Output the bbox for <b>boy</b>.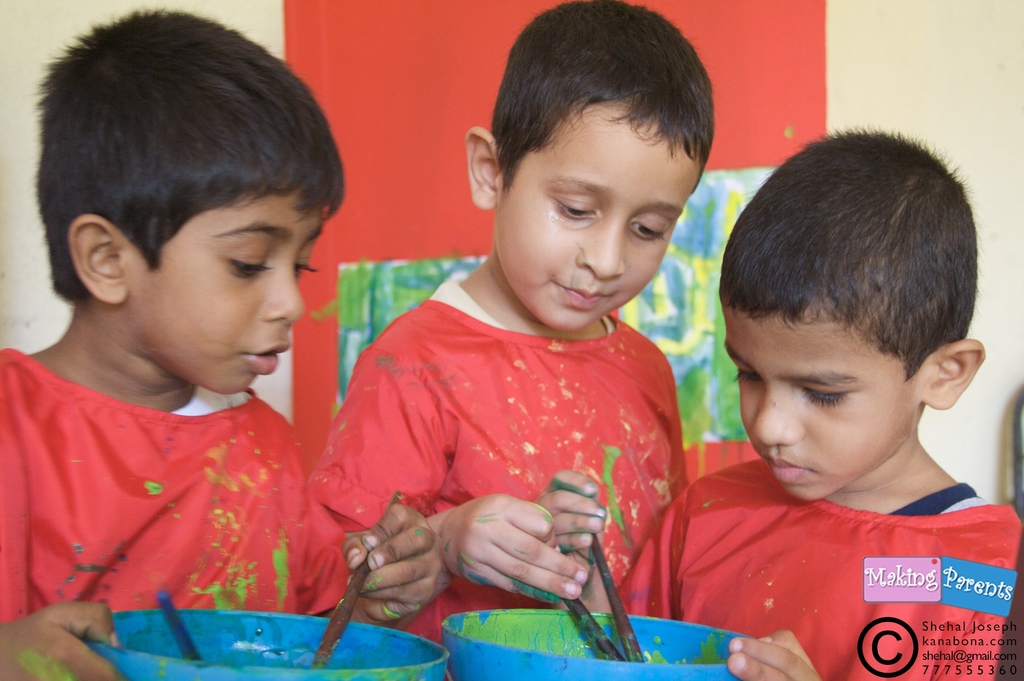
bbox=[313, 0, 689, 680].
